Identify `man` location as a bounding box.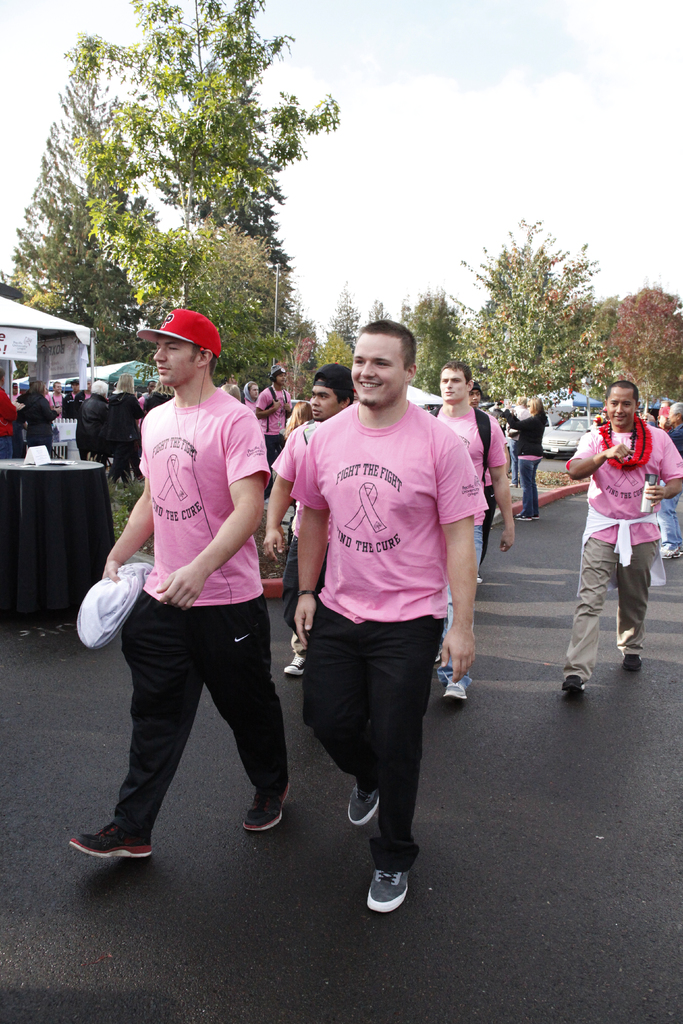
(x1=253, y1=364, x2=286, y2=450).
